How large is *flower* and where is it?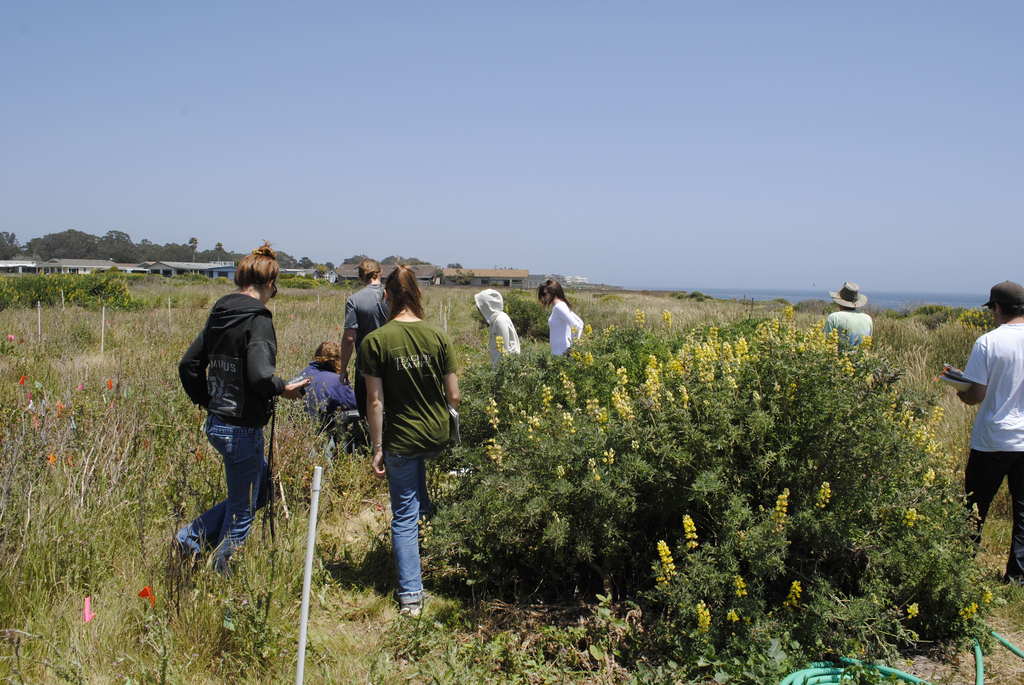
Bounding box: <box>986,592,992,618</box>.
